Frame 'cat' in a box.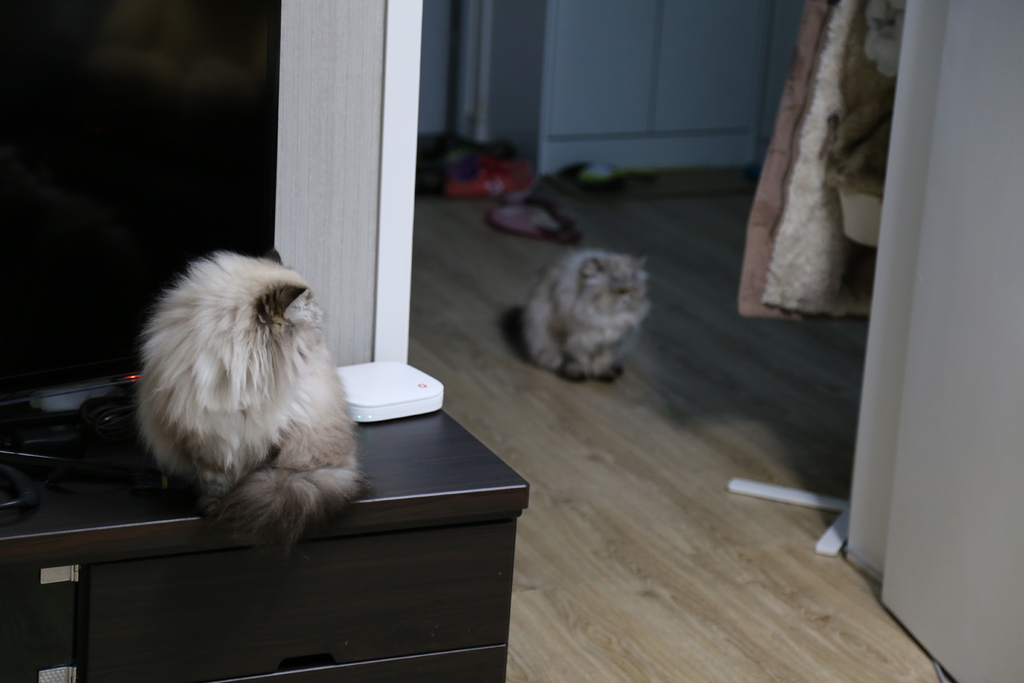
bbox=(525, 248, 656, 381).
